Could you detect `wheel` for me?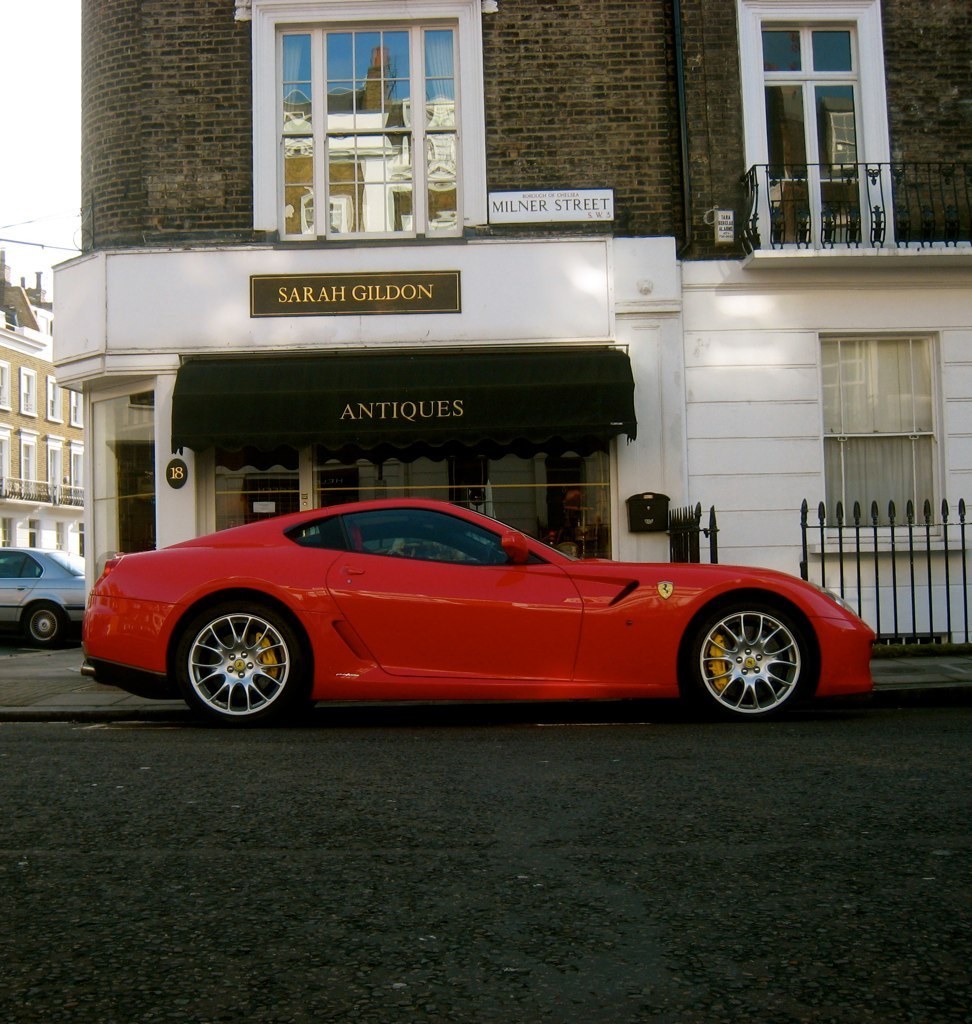
Detection result: region(19, 604, 60, 644).
